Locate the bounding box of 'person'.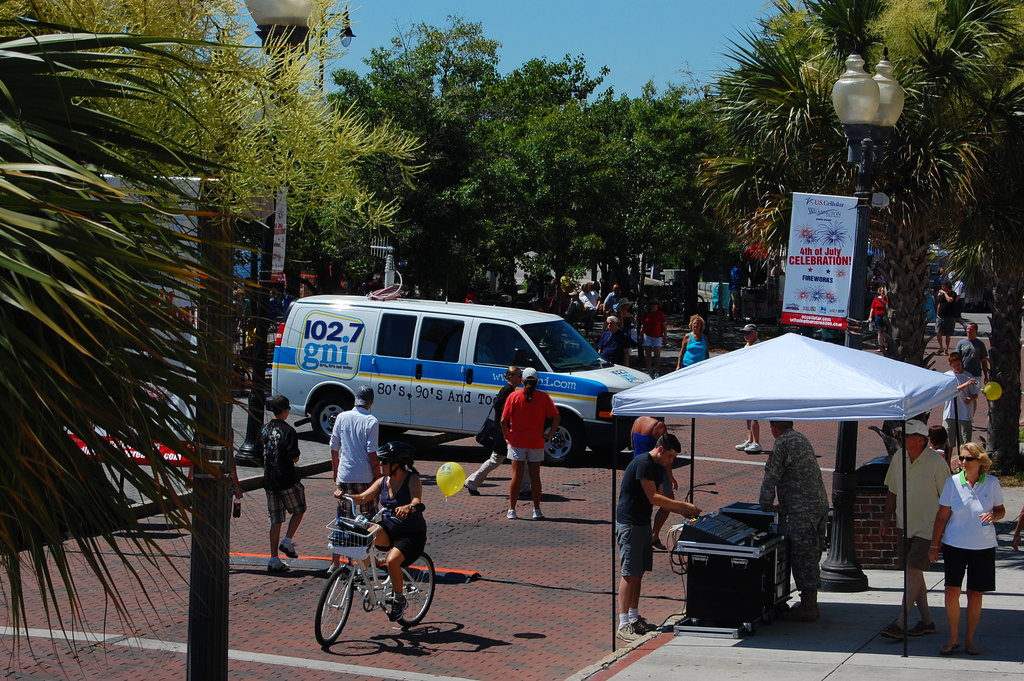
Bounding box: bbox=(927, 440, 1003, 653).
